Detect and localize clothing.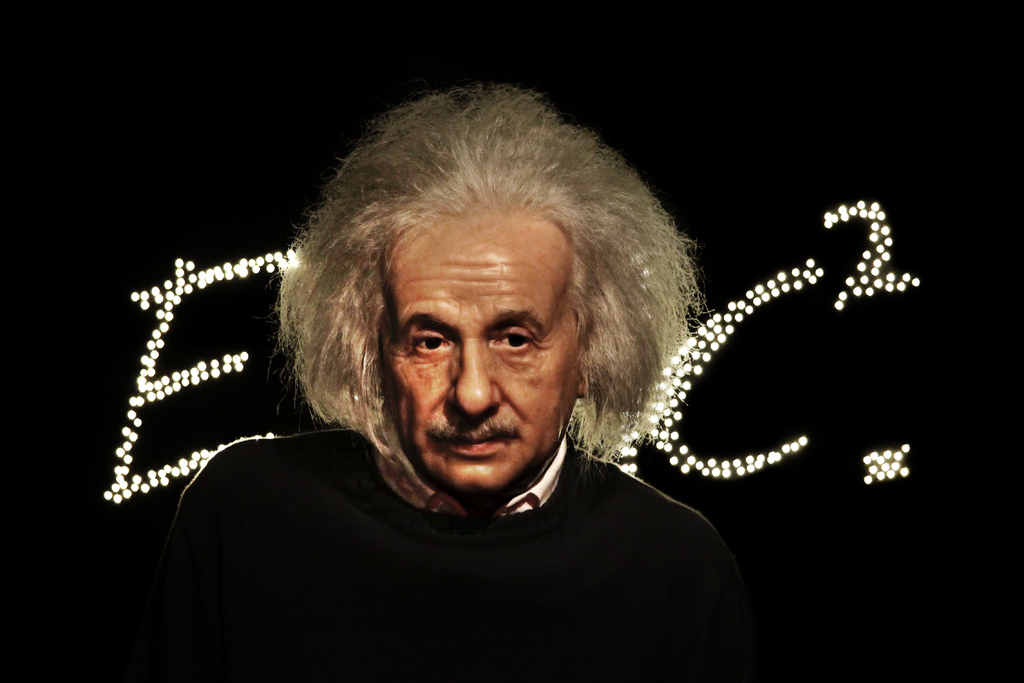
Localized at bbox(127, 396, 803, 666).
